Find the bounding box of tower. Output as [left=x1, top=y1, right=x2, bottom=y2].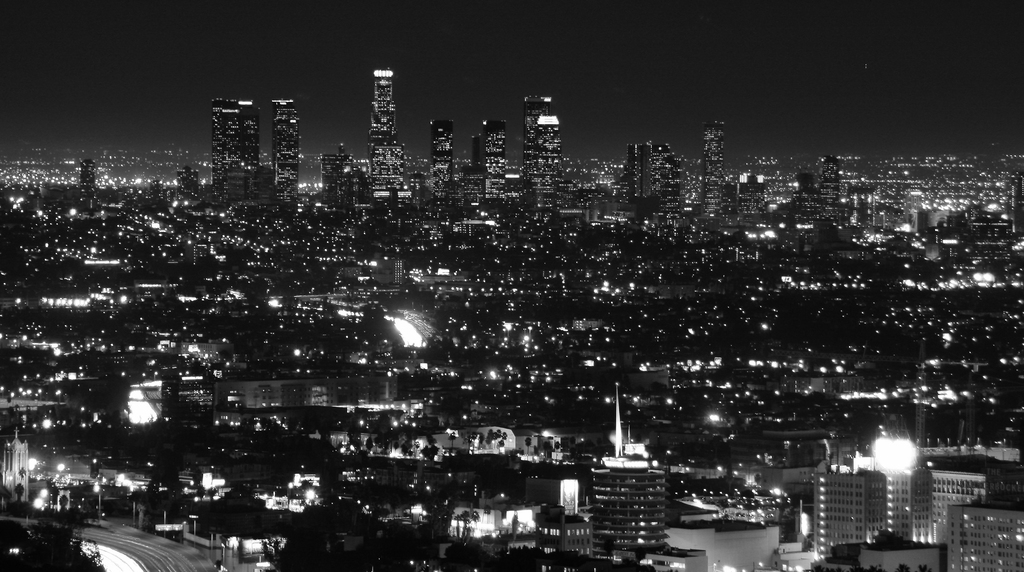
[left=478, top=115, right=506, bottom=206].
